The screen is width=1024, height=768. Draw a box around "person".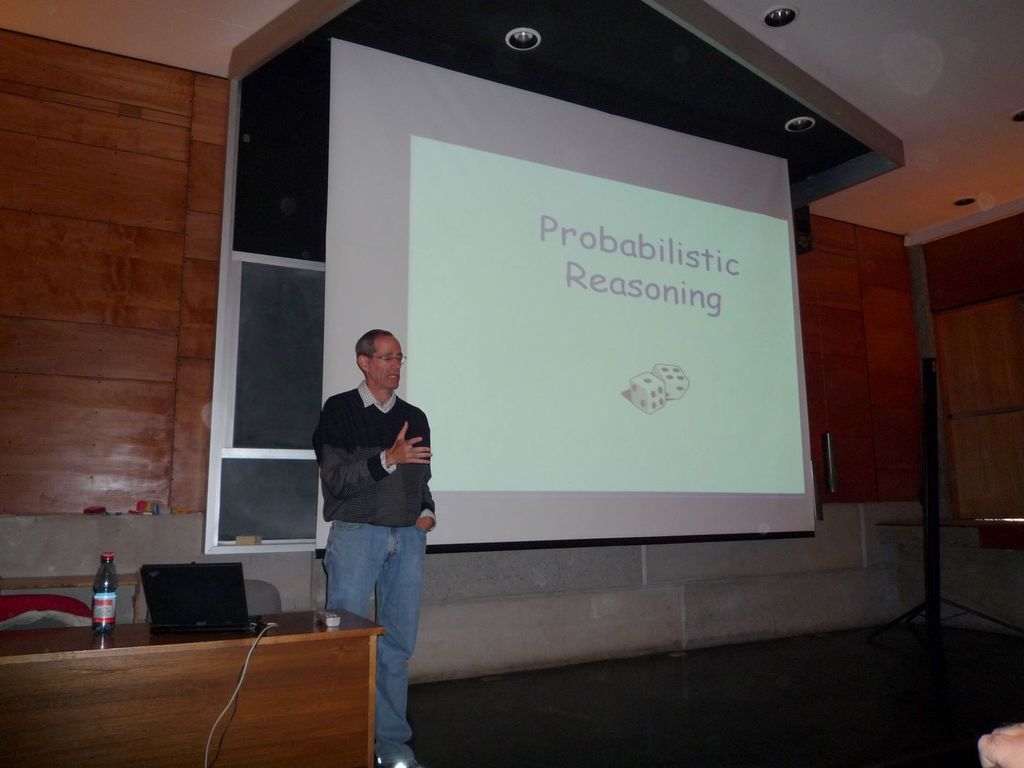
979,718,1023,767.
